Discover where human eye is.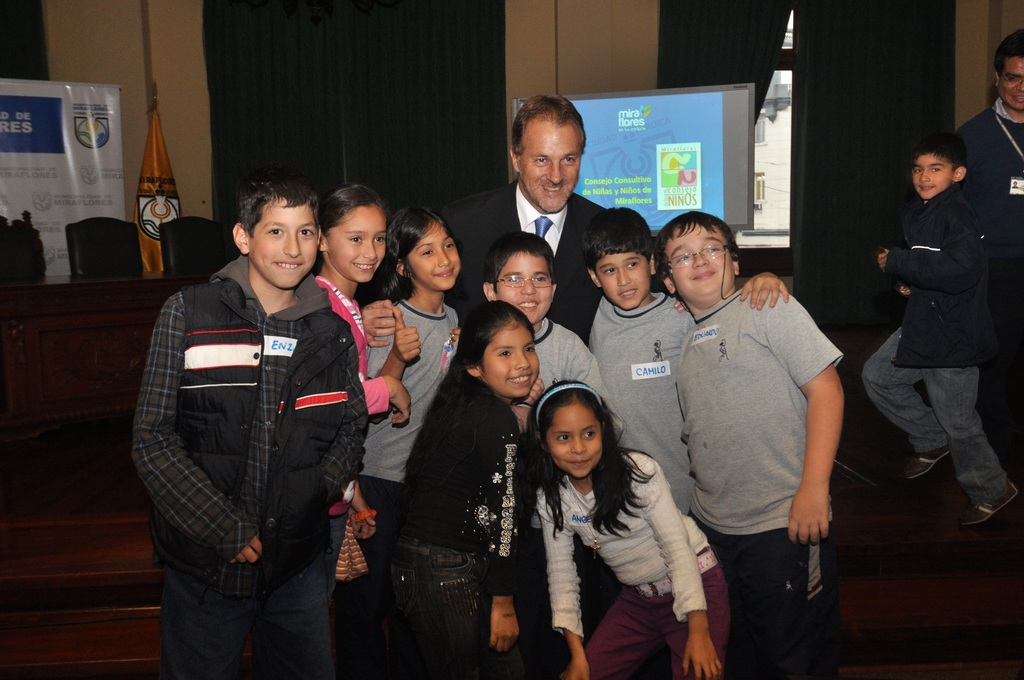
Discovered at [x1=348, y1=235, x2=362, y2=244].
